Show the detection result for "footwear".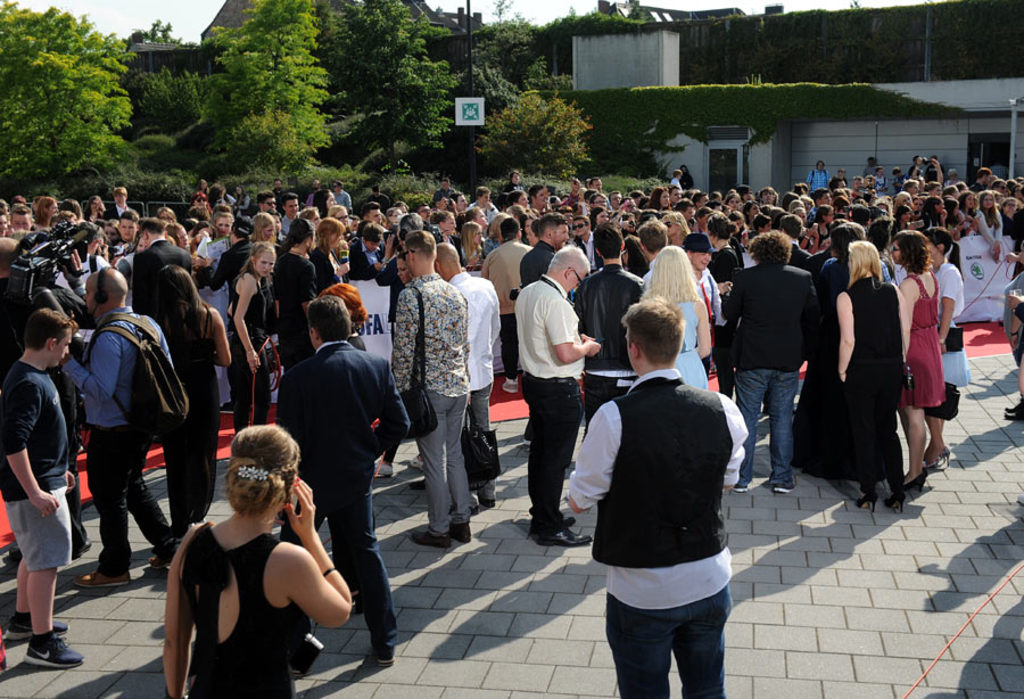
bbox=[998, 408, 1023, 428].
